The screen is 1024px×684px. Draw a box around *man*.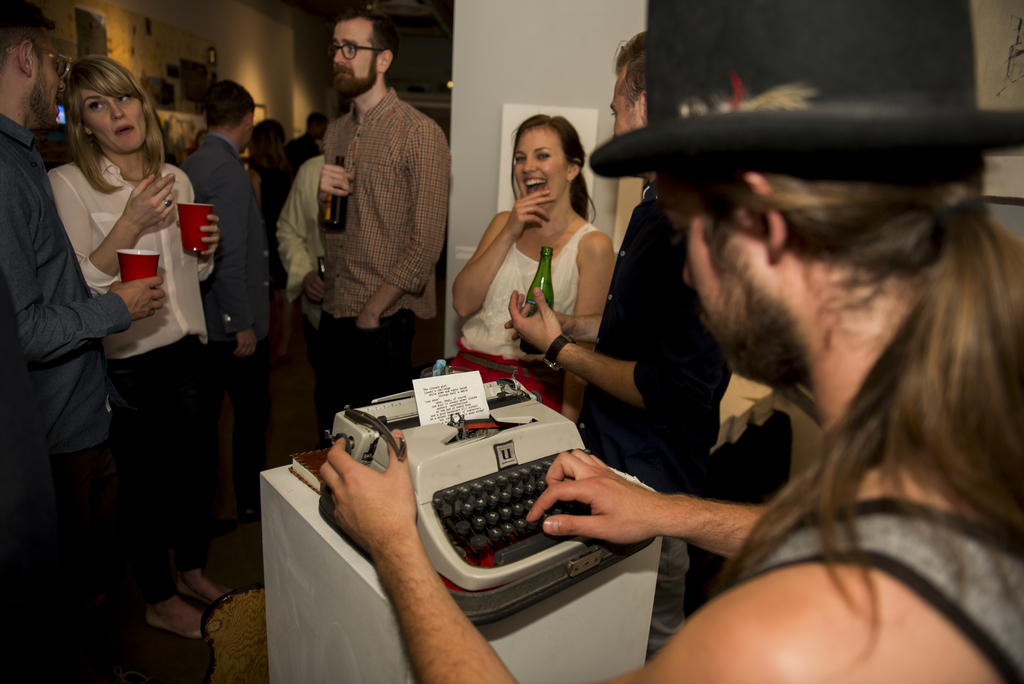
box=[0, 5, 160, 683].
